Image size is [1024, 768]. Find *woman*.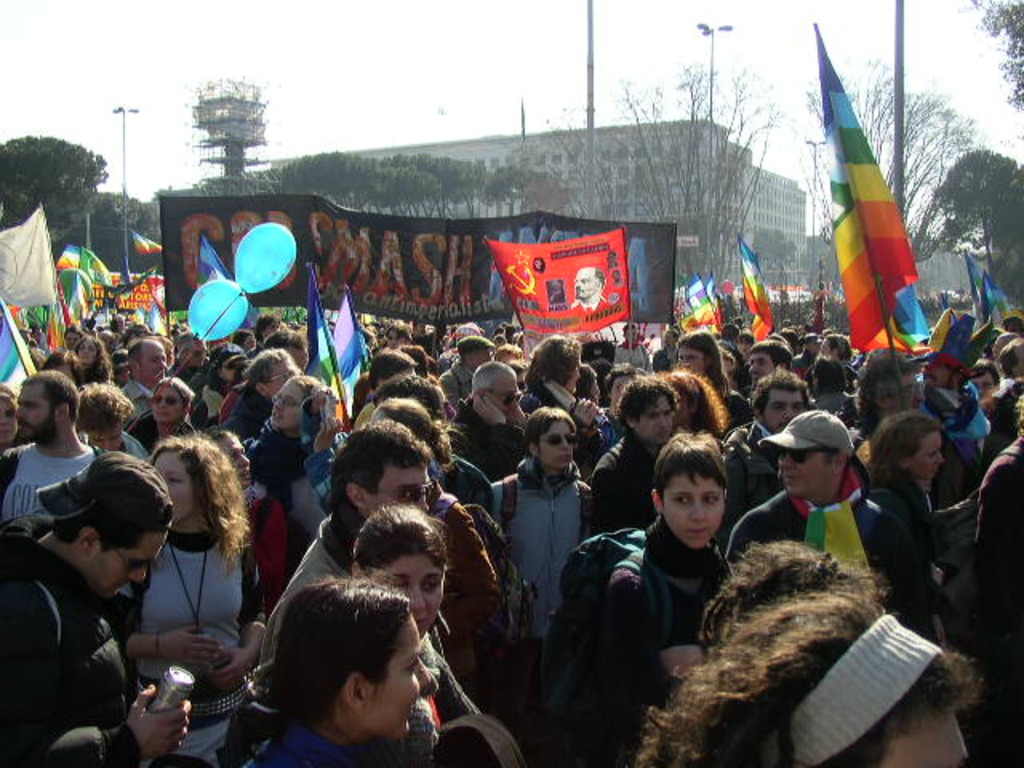
bbox=(659, 366, 723, 440).
